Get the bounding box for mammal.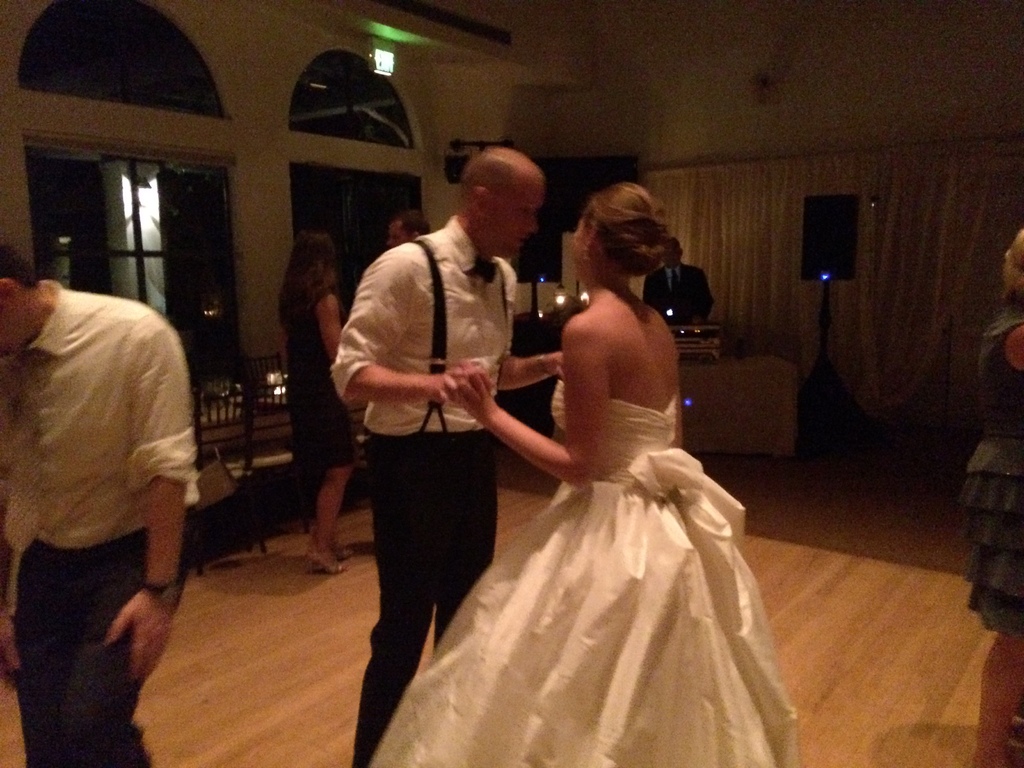
select_region(275, 227, 351, 575).
